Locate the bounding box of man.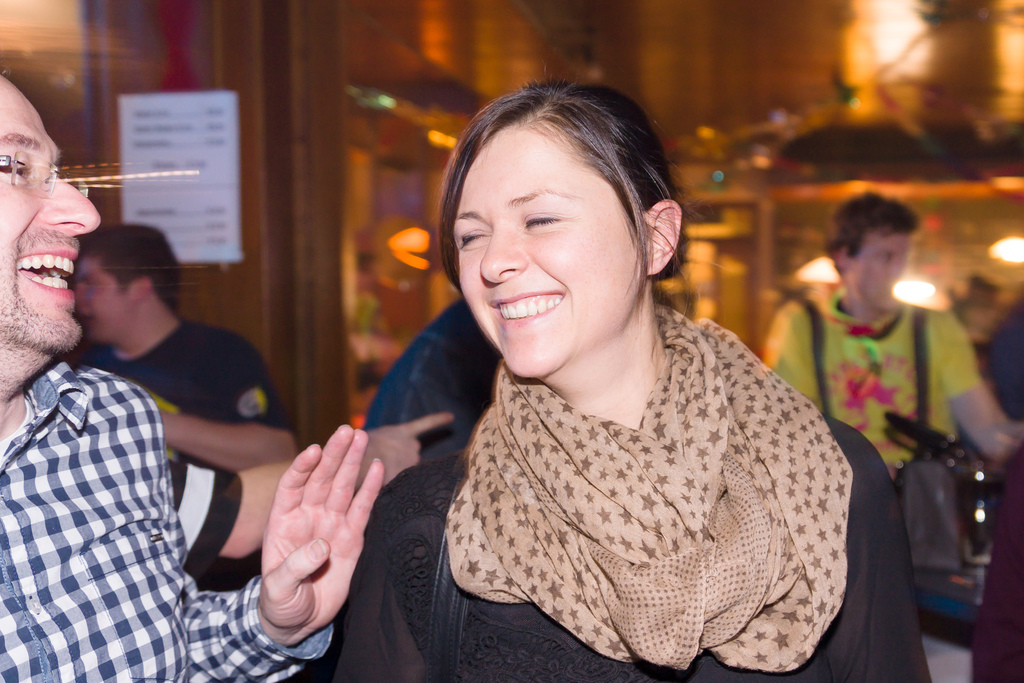
Bounding box: (left=0, top=75, right=384, bottom=682).
